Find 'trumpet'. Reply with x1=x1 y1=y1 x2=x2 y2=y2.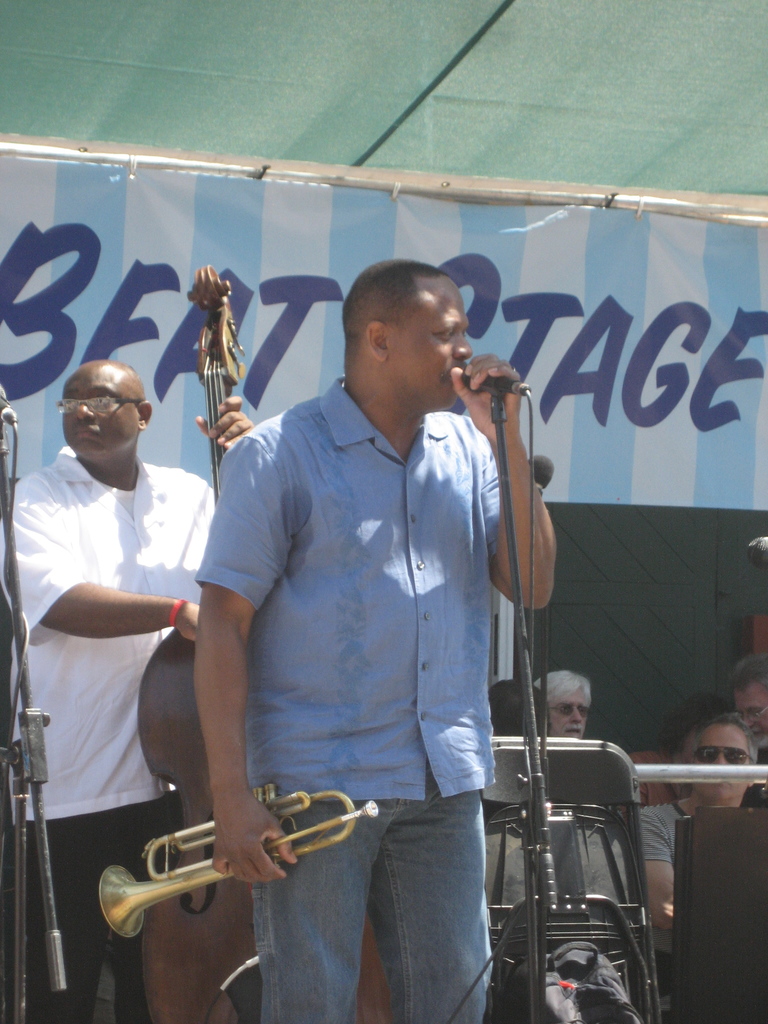
x1=96 y1=778 x2=378 y2=937.
